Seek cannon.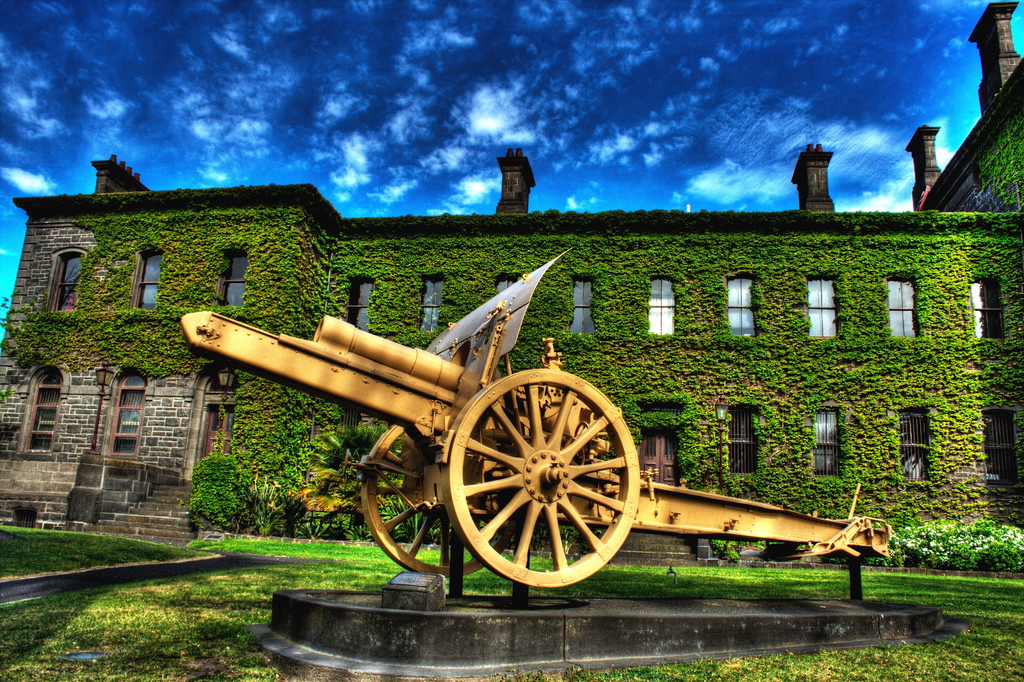
179 248 894 605.
